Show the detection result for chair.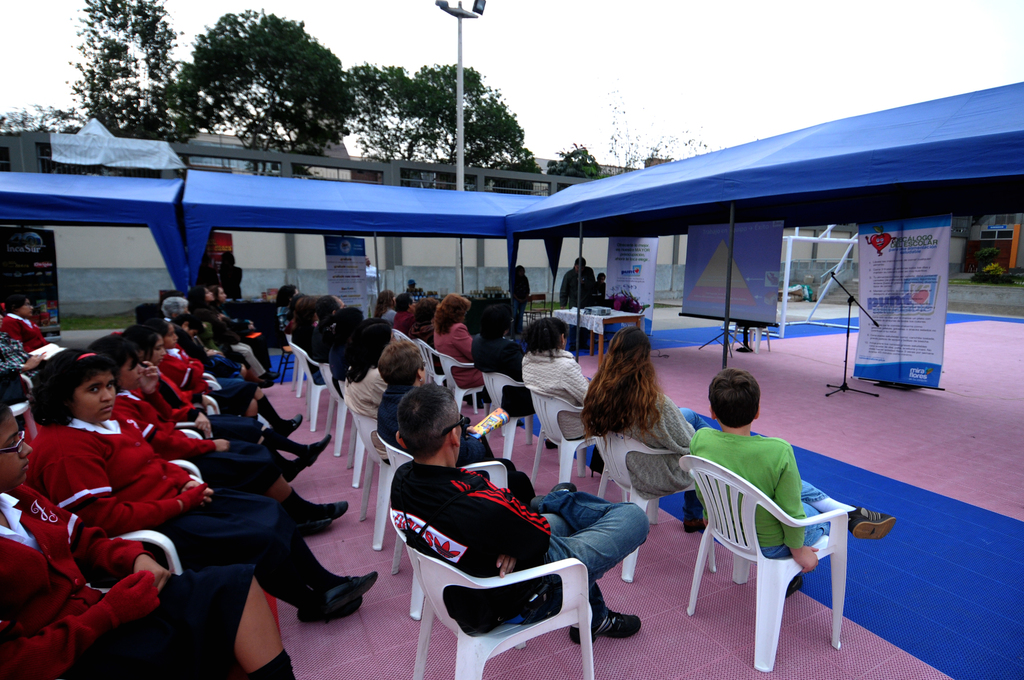
pyautogui.locateOnScreen(281, 332, 295, 403).
